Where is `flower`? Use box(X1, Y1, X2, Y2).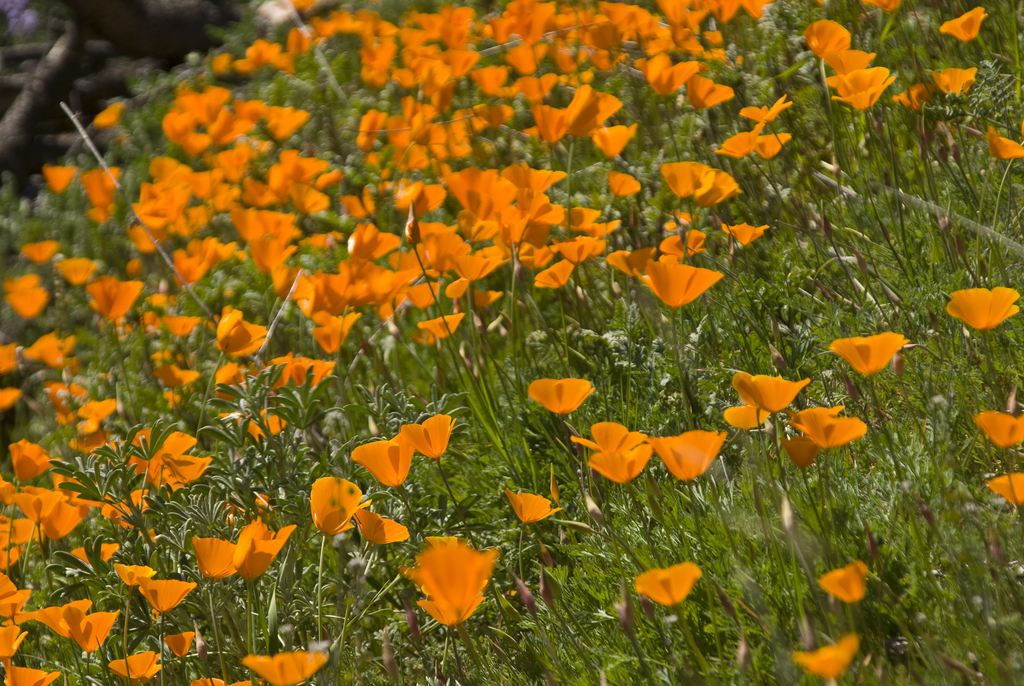
box(979, 409, 1023, 460).
